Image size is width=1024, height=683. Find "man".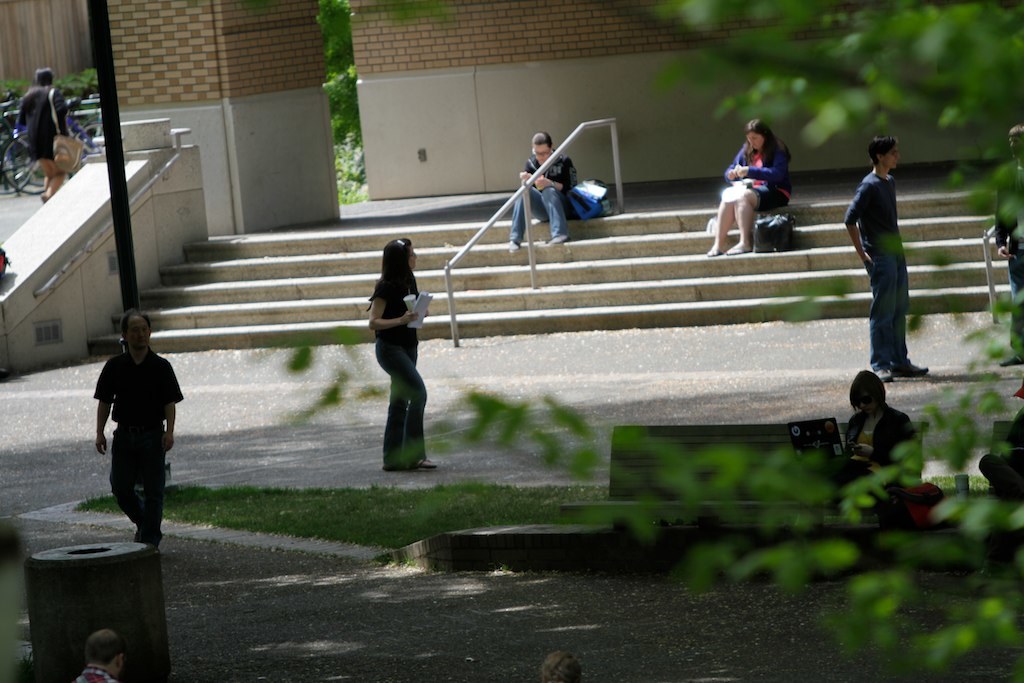
91, 306, 174, 551.
